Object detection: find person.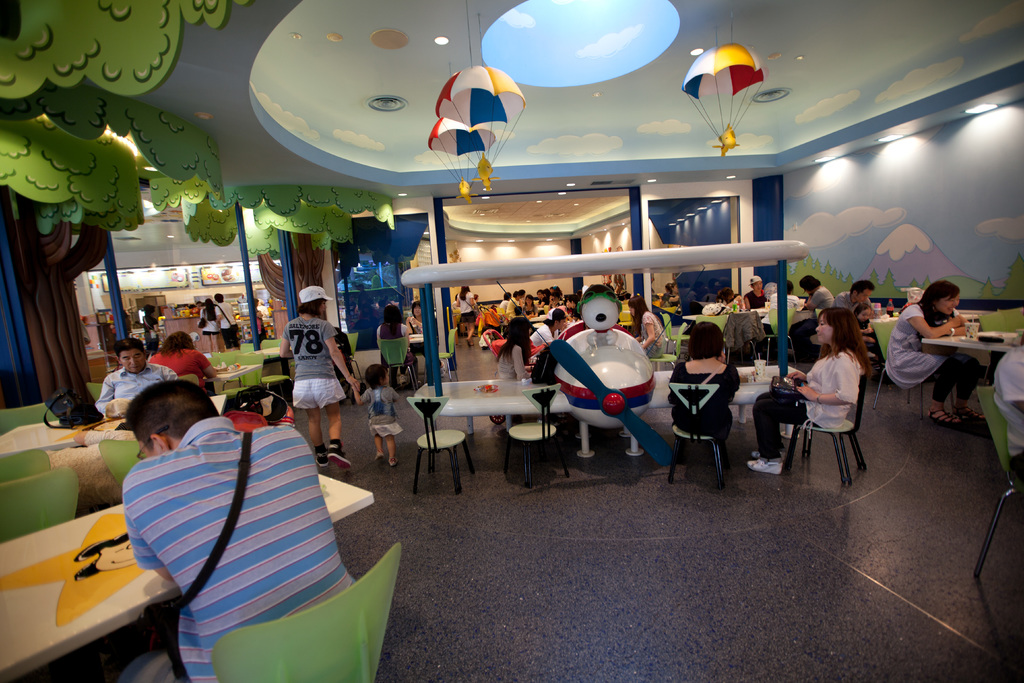
BBox(122, 378, 363, 682).
